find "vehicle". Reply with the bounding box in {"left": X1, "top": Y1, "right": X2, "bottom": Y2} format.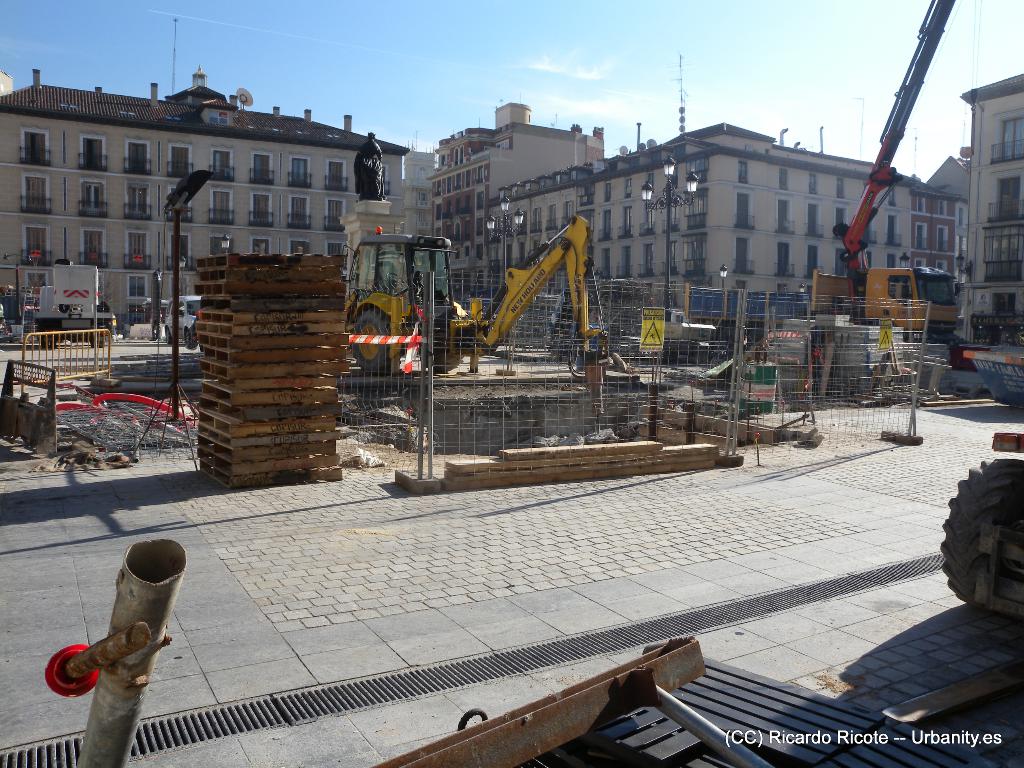
{"left": 164, "top": 294, "right": 201, "bottom": 344}.
